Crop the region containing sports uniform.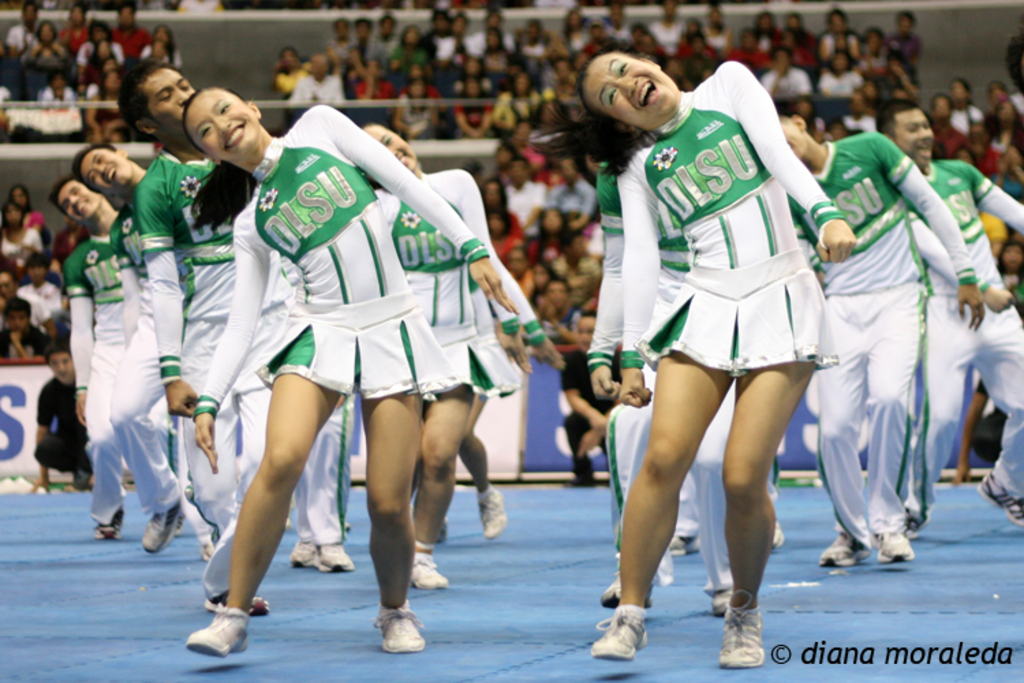
Crop region: 109 199 218 542.
